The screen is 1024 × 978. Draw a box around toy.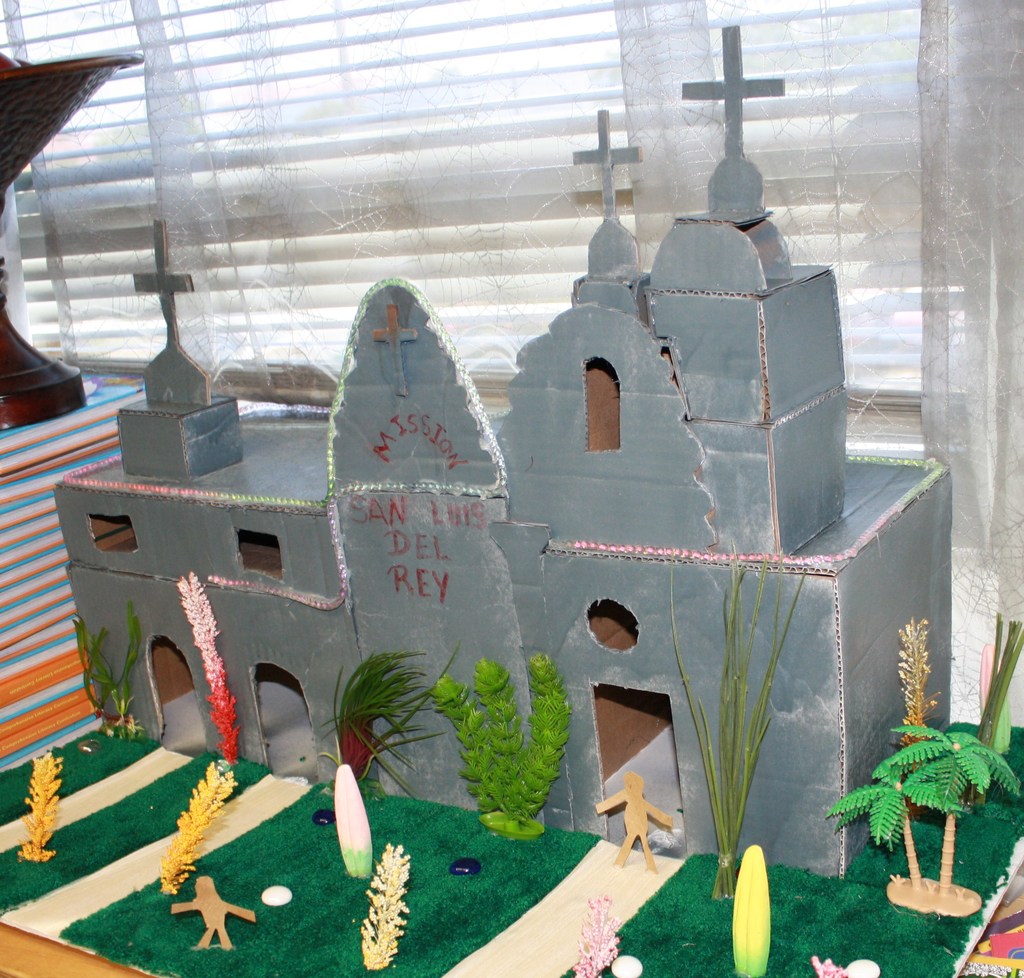
bbox=[358, 849, 406, 970].
